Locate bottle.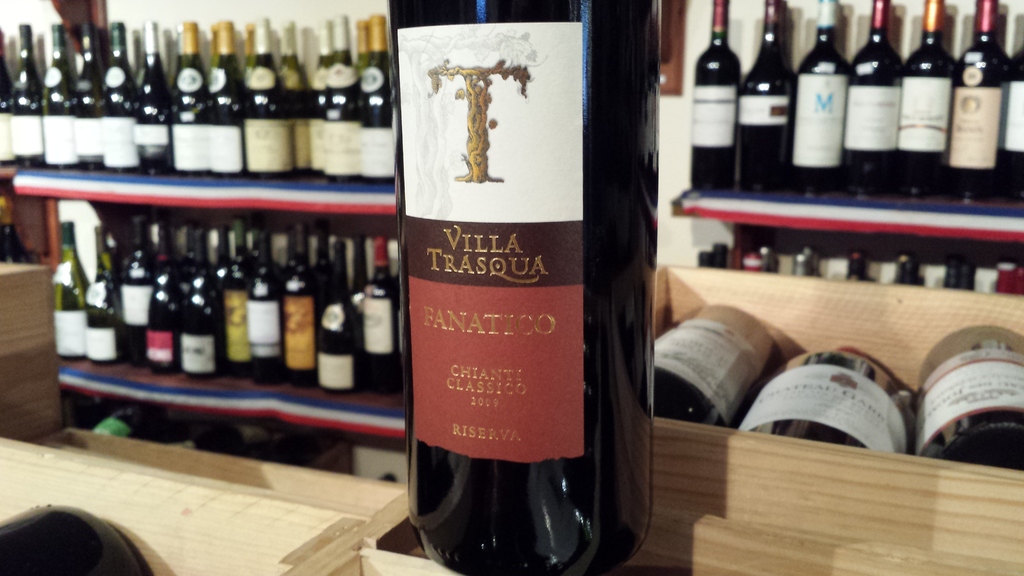
Bounding box: select_region(0, 193, 33, 262).
